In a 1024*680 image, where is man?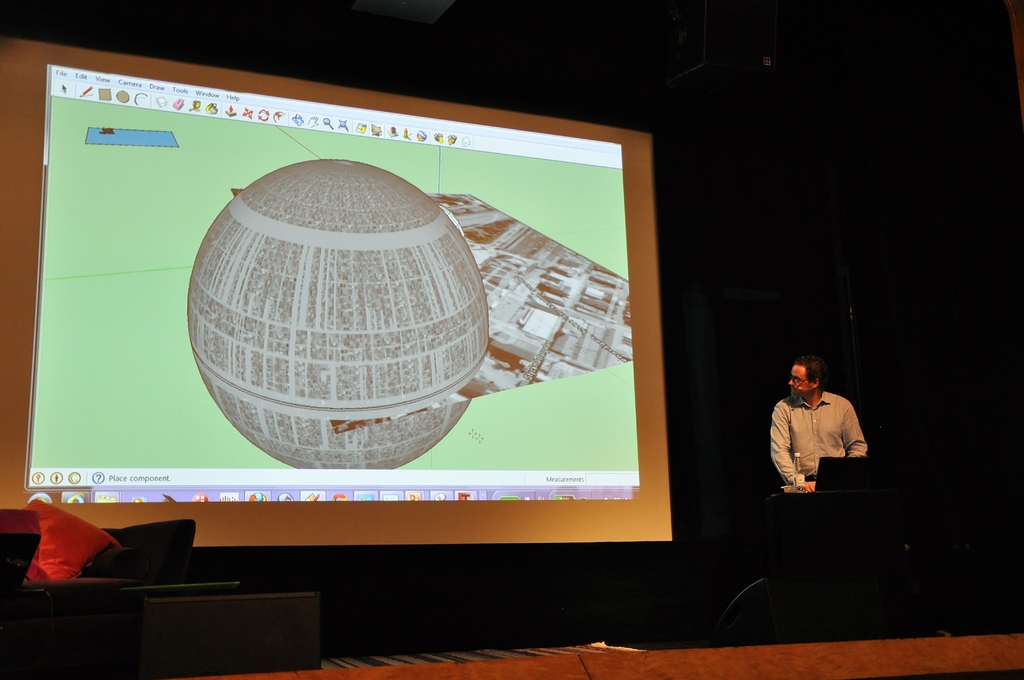
box=[768, 356, 868, 494].
